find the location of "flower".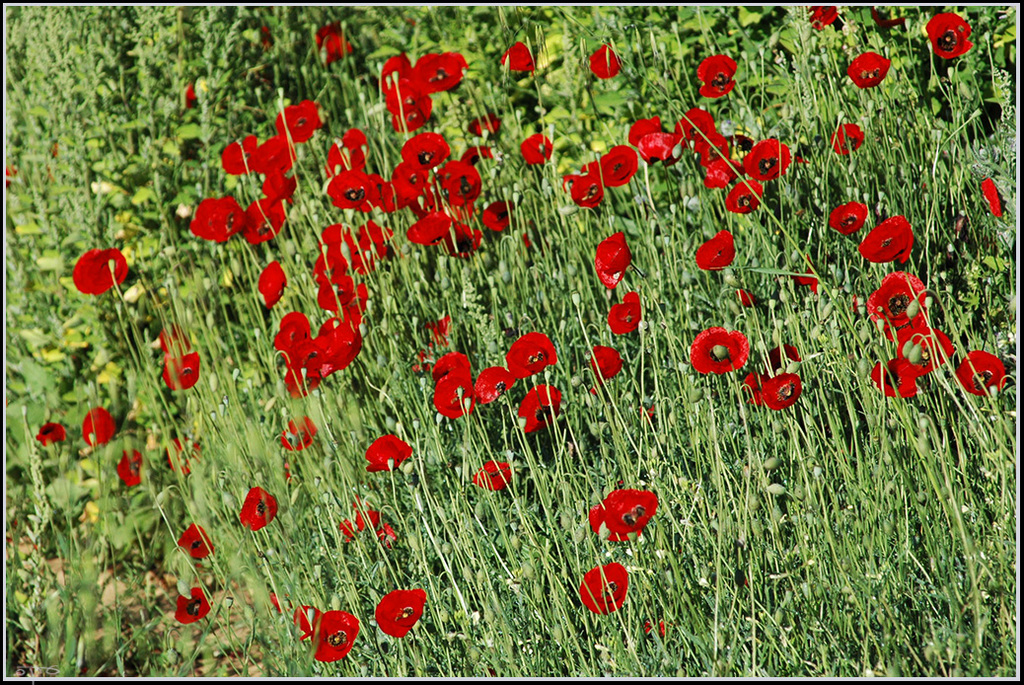
Location: 695, 228, 736, 267.
